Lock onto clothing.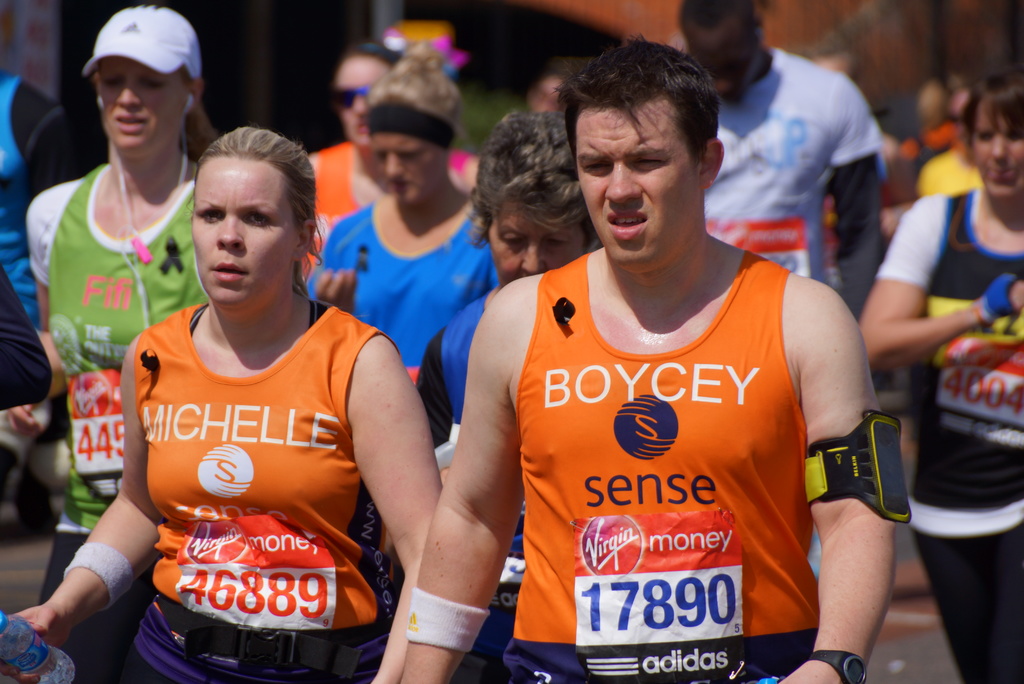
Locked: BBox(112, 281, 394, 643).
